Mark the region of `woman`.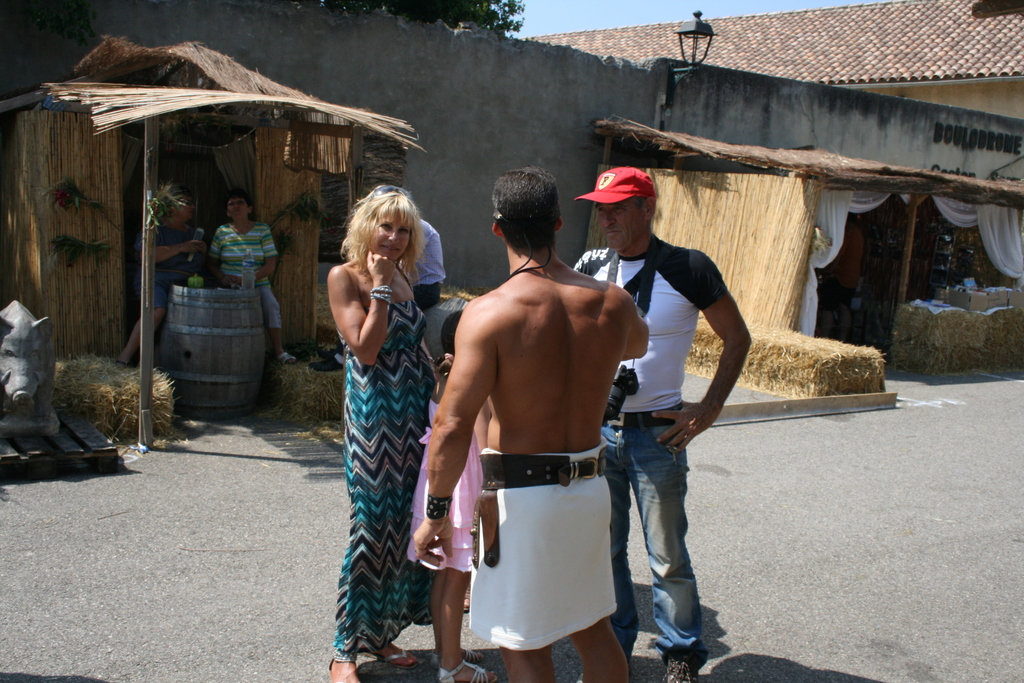
Region: box=[317, 135, 464, 682].
